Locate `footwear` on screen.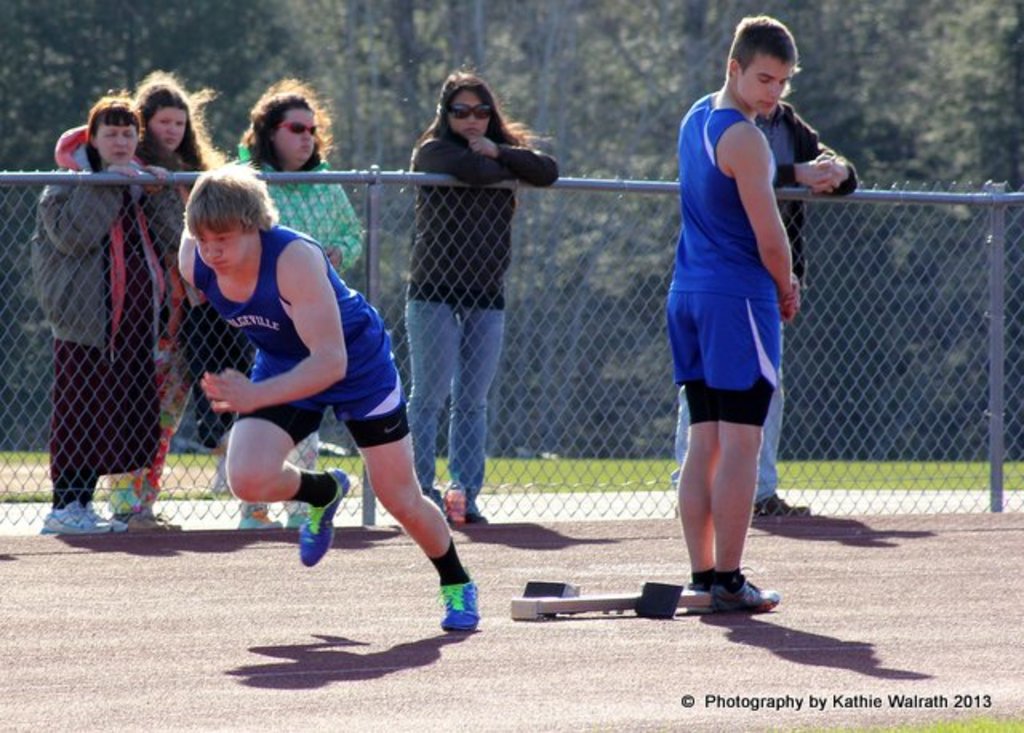
On screen at [752,490,800,523].
